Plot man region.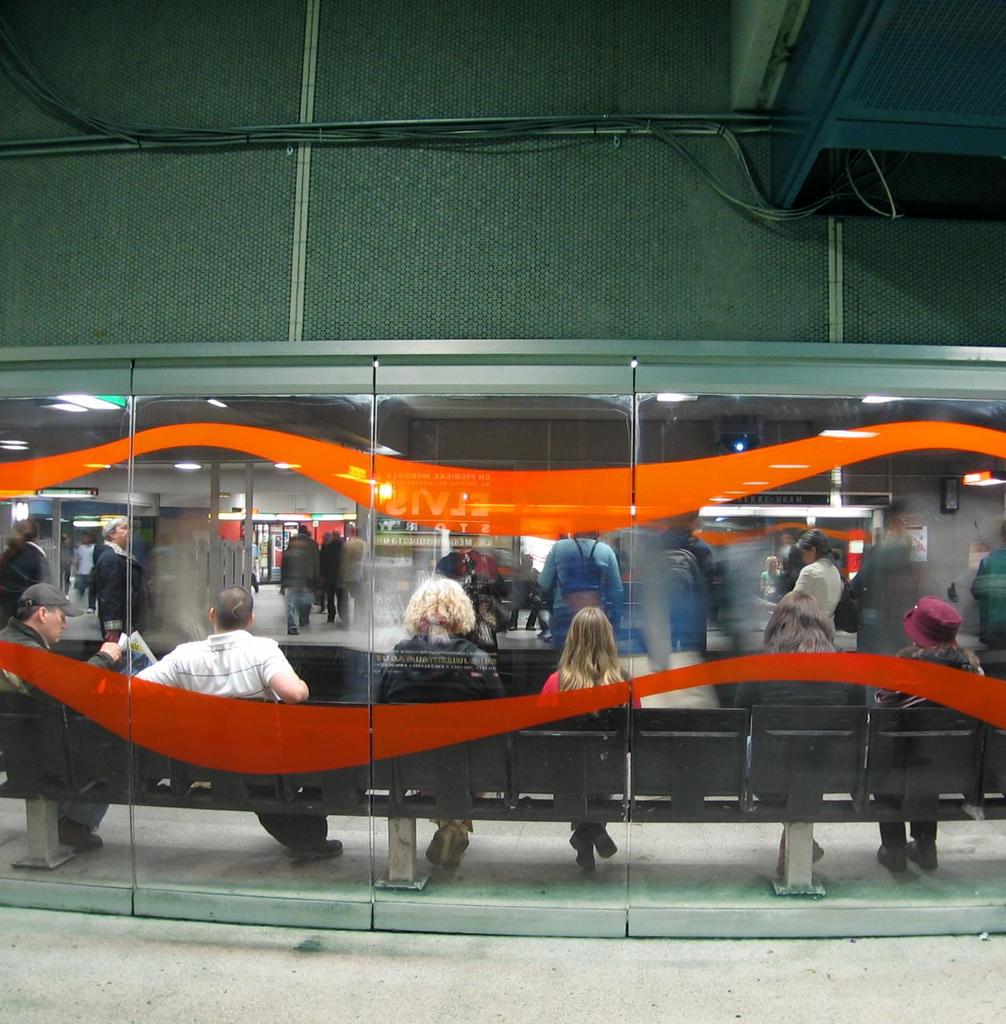
Plotted at bbox(281, 538, 312, 639).
